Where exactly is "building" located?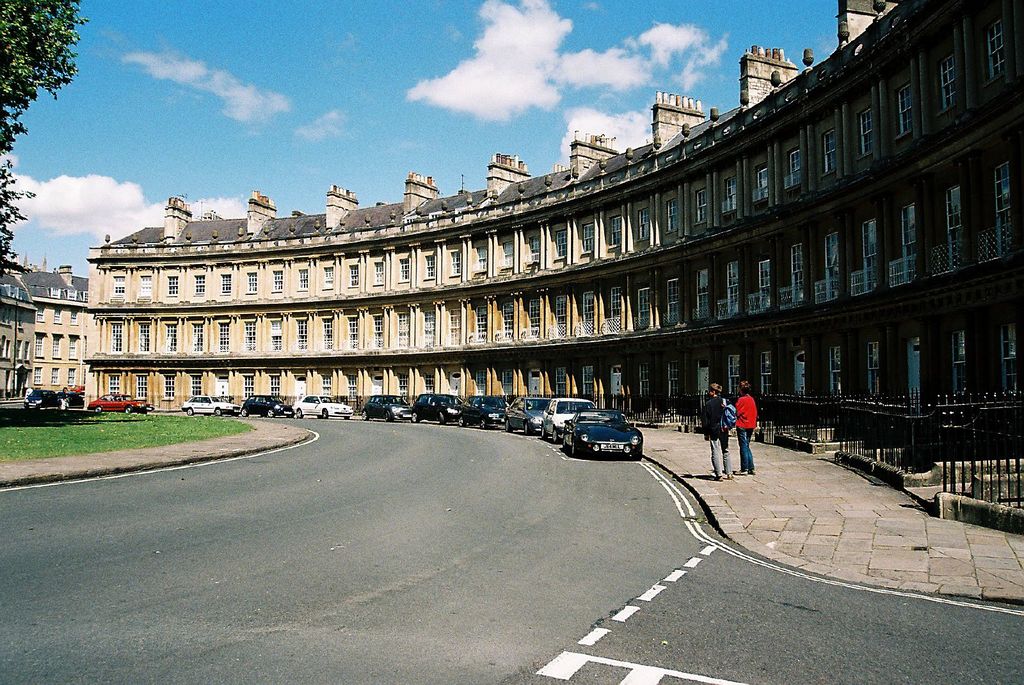
Its bounding box is rect(22, 262, 88, 387).
